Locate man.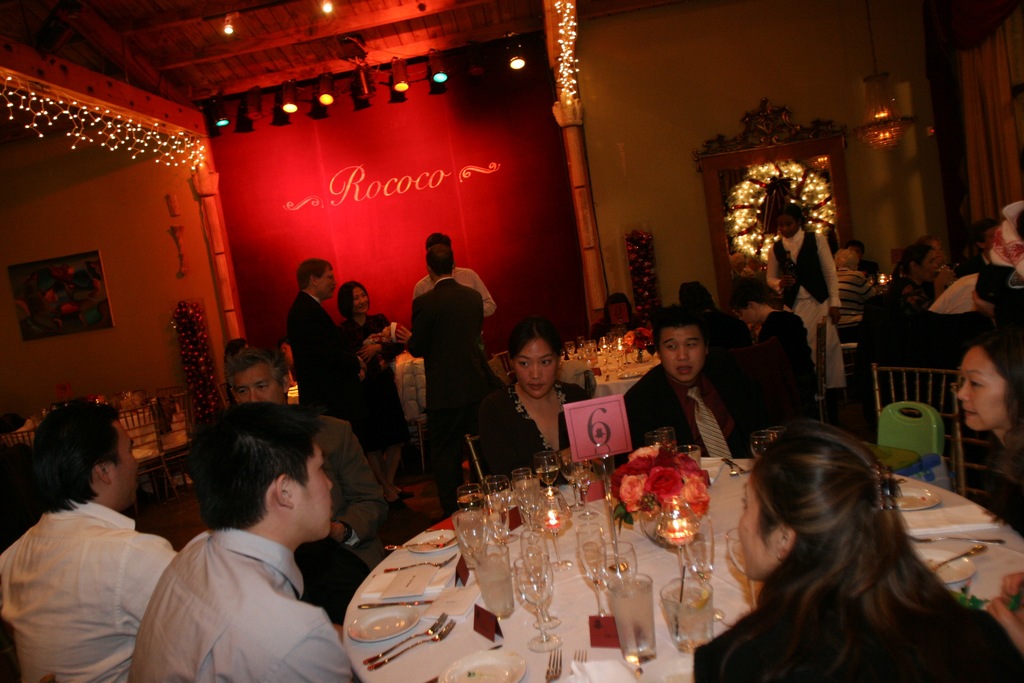
Bounding box: bbox=(410, 233, 498, 321).
